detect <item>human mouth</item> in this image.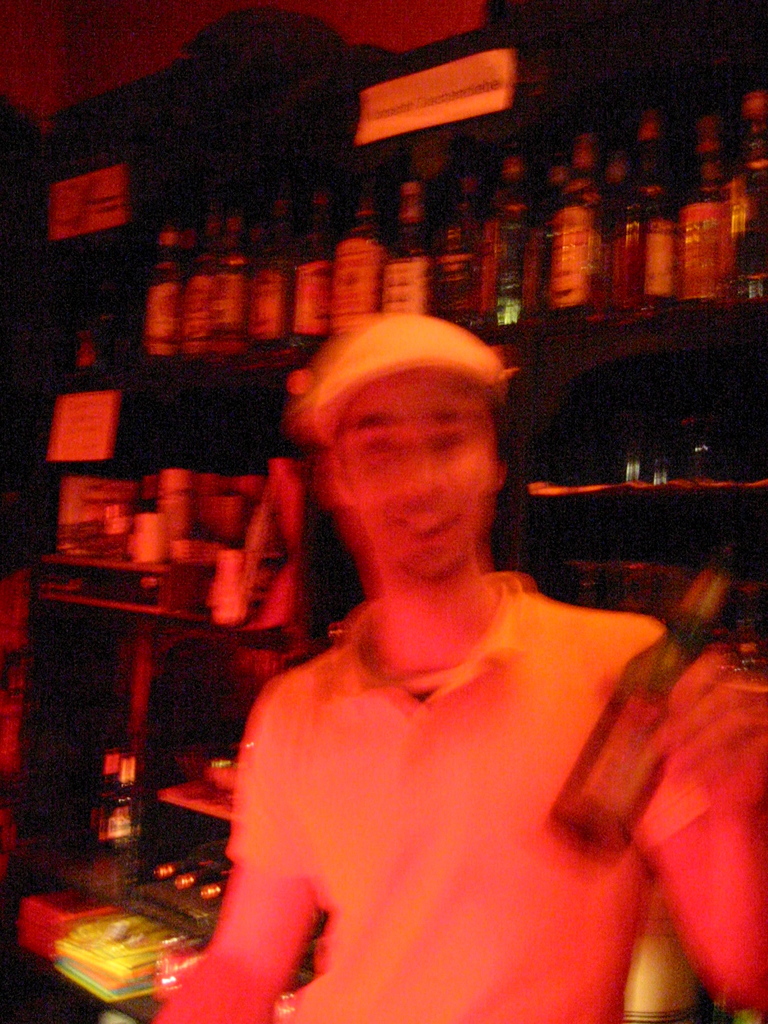
Detection: <box>396,513,462,544</box>.
